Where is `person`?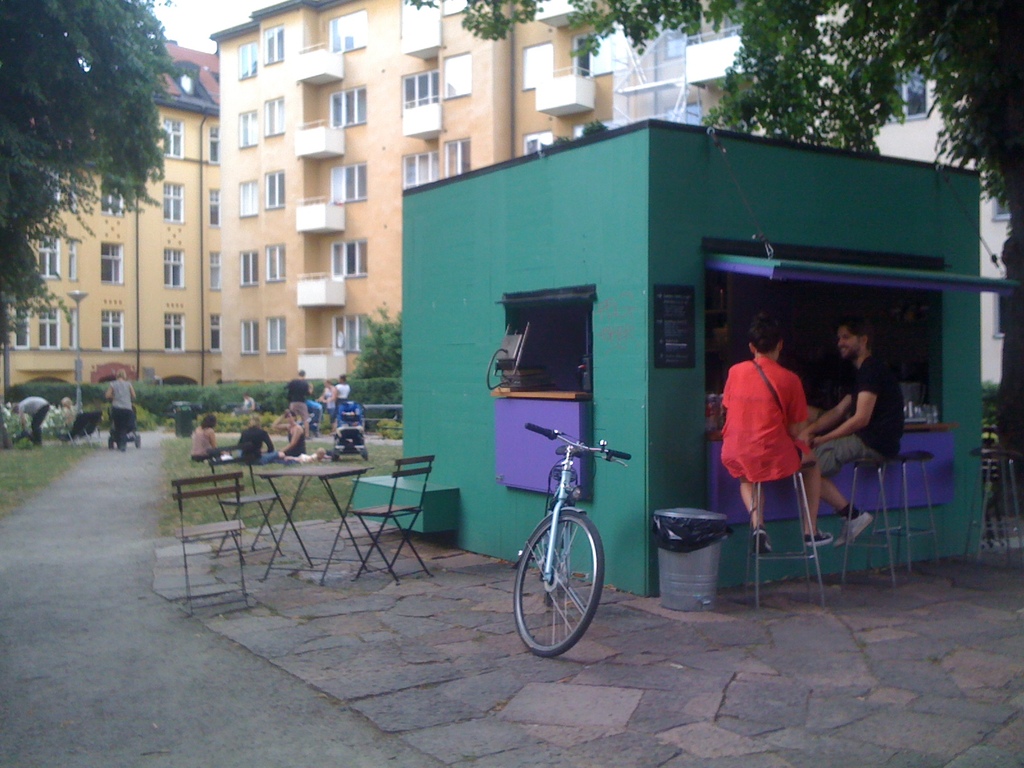
{"x1": 189, "y1": 406, "x2": 223, "y2": 467}.
